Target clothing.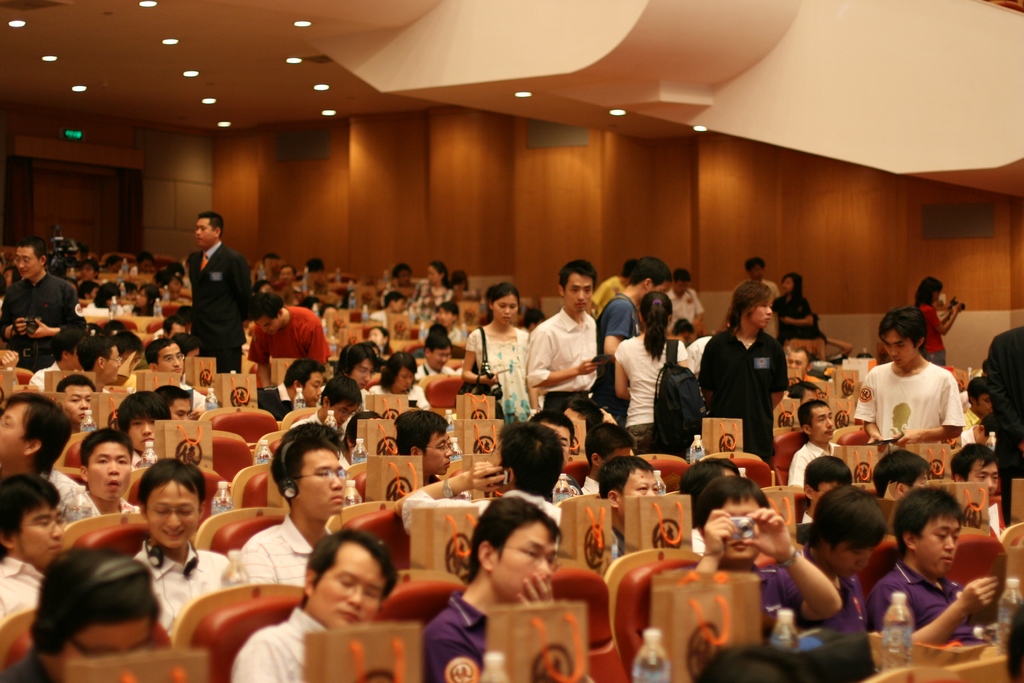
Target region: box(916, 304, 948, 369).
